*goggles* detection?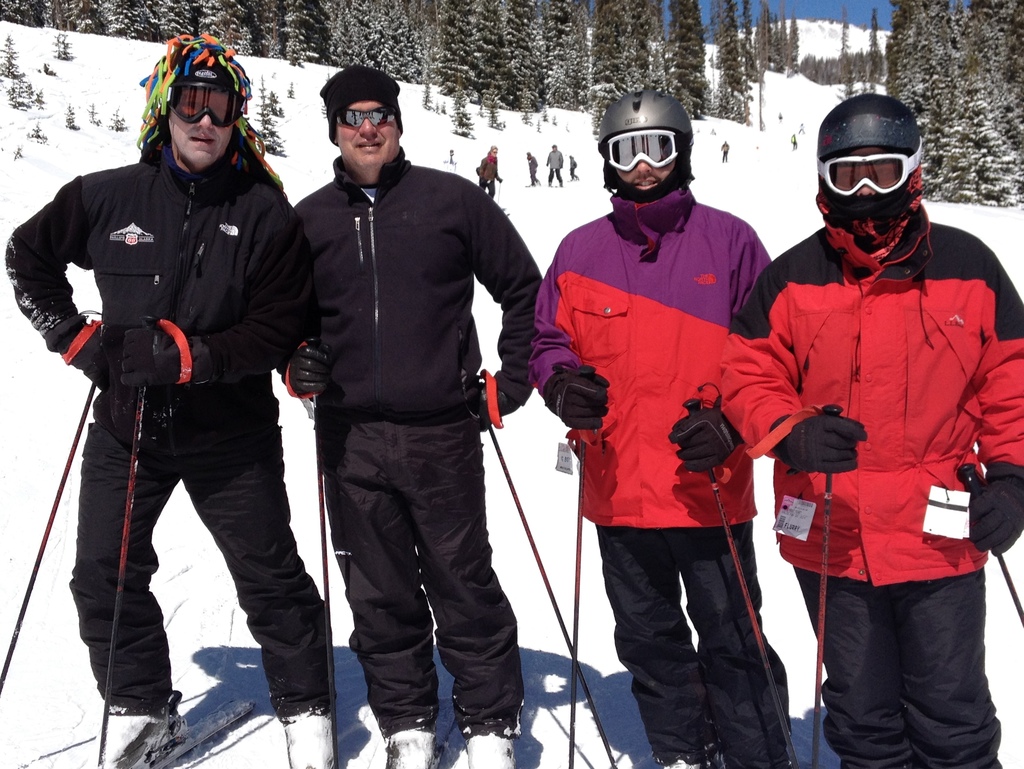
l=168, t=84, r=243, b=128
